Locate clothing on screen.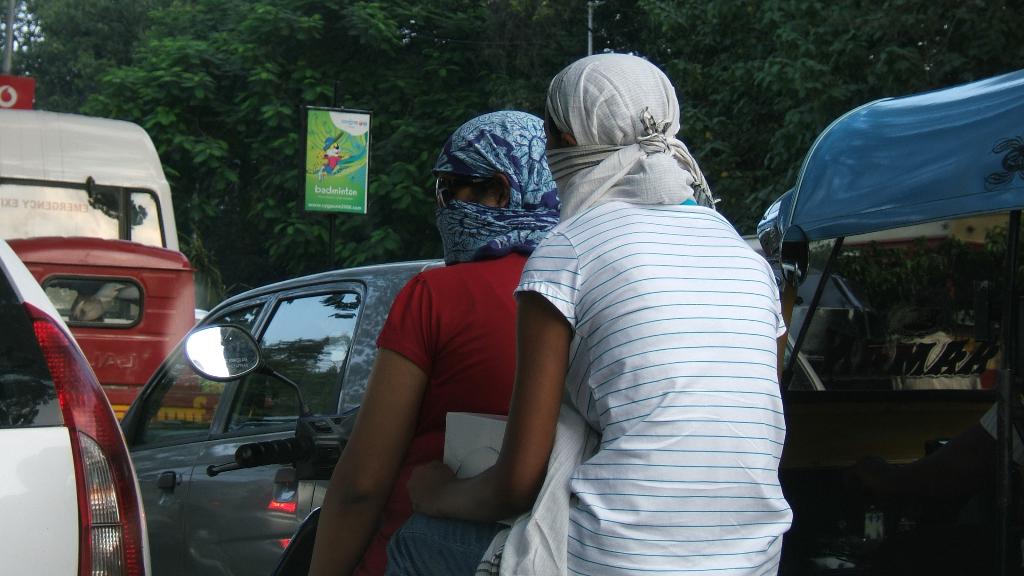
On screen at left=504, top=94, right=792, bottom=574.
